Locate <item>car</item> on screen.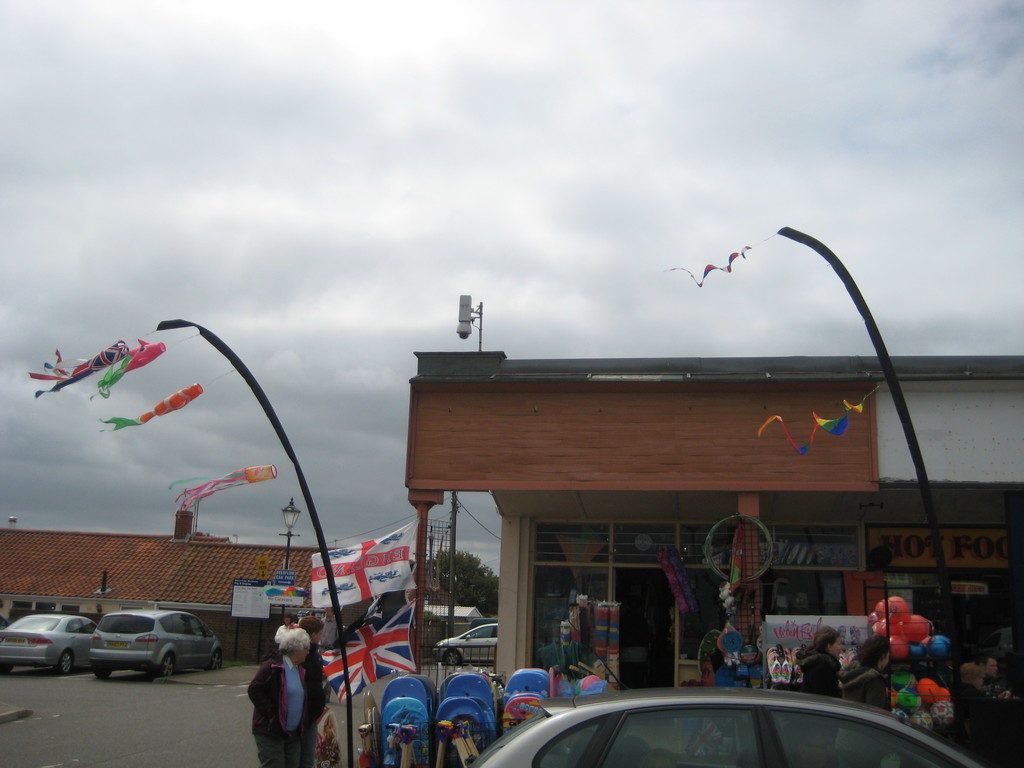
On screen at bbox=[0, 611, 97, 674].
